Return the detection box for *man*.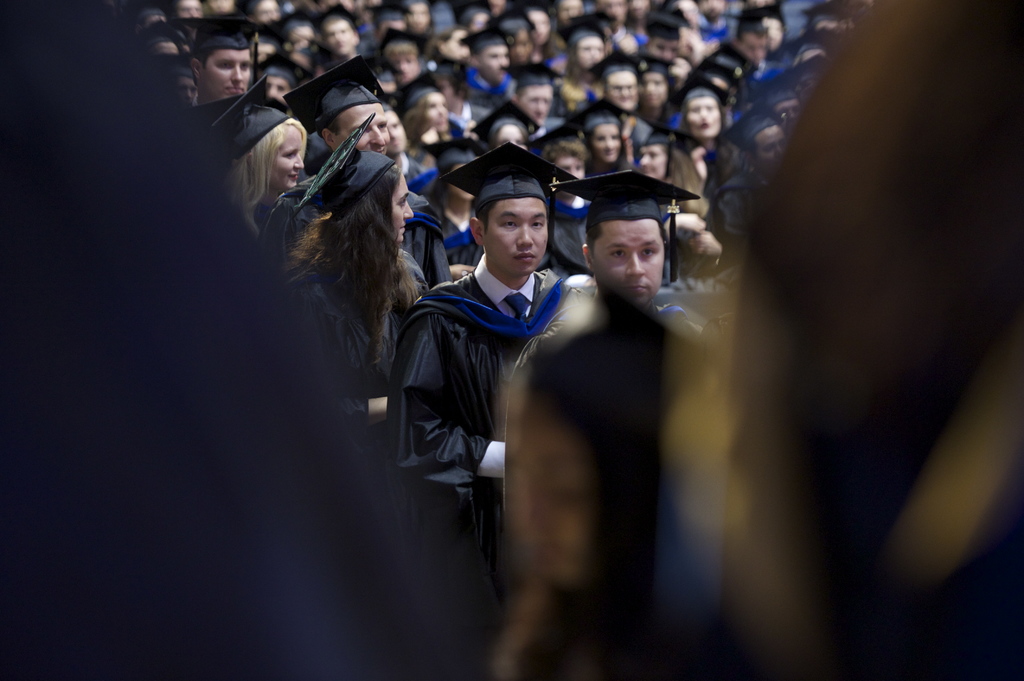
select_region(282, 18, 316, 48).
